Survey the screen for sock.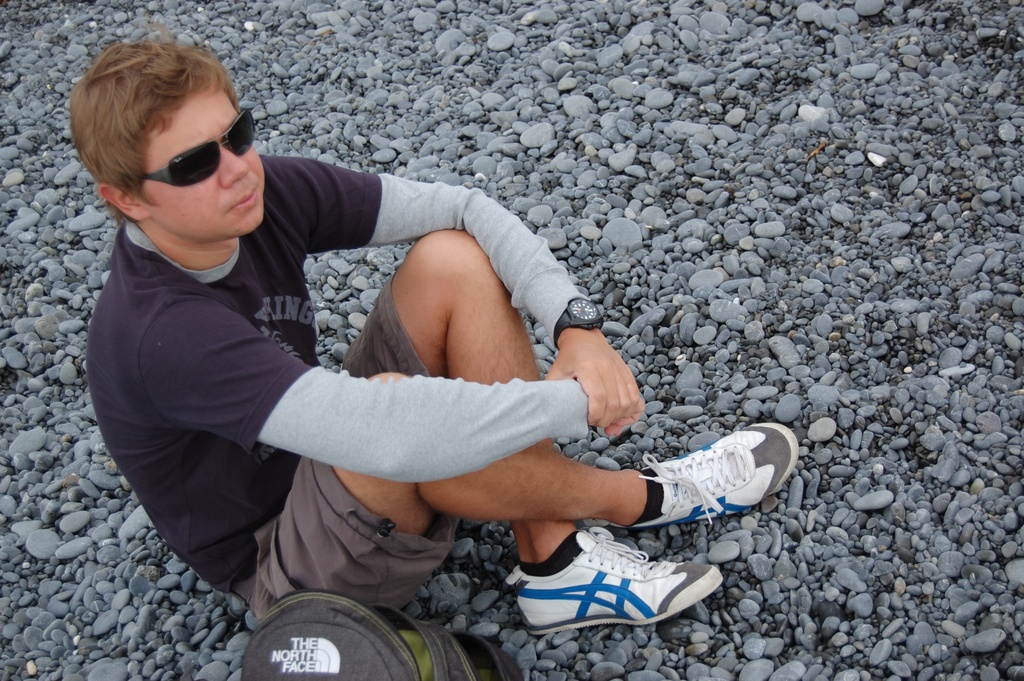
Survey found: [x1=518, y1=533, x2=586, y2=578].
